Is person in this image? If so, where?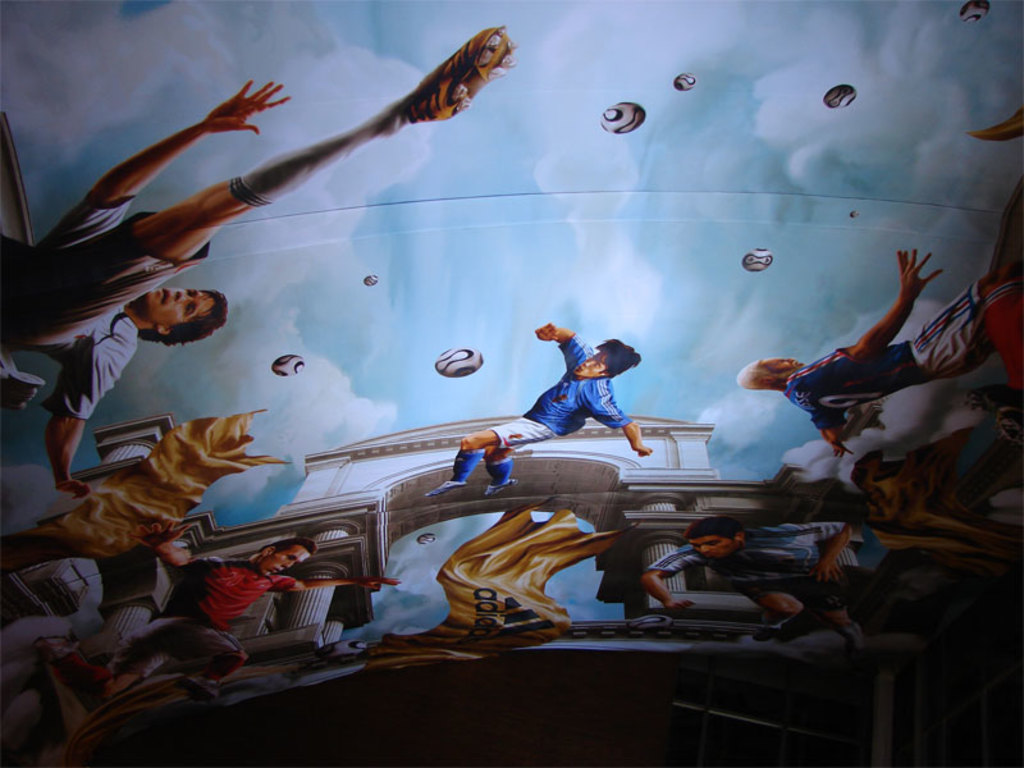
Yes, at bbox(426, 319, 653, 498).
